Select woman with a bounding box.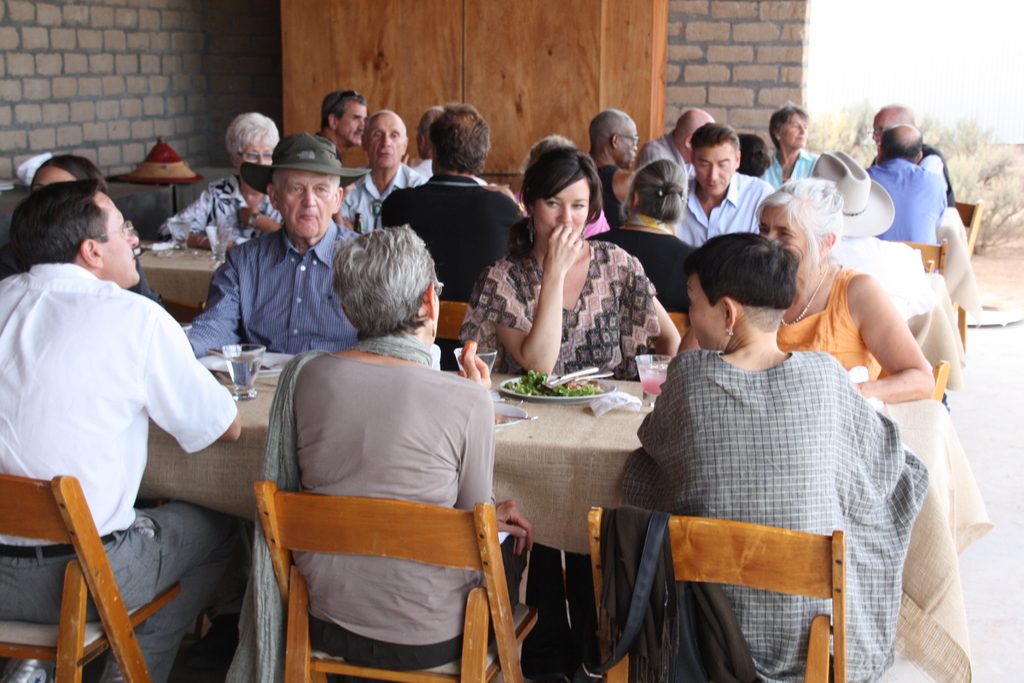
755:177:935:399.
